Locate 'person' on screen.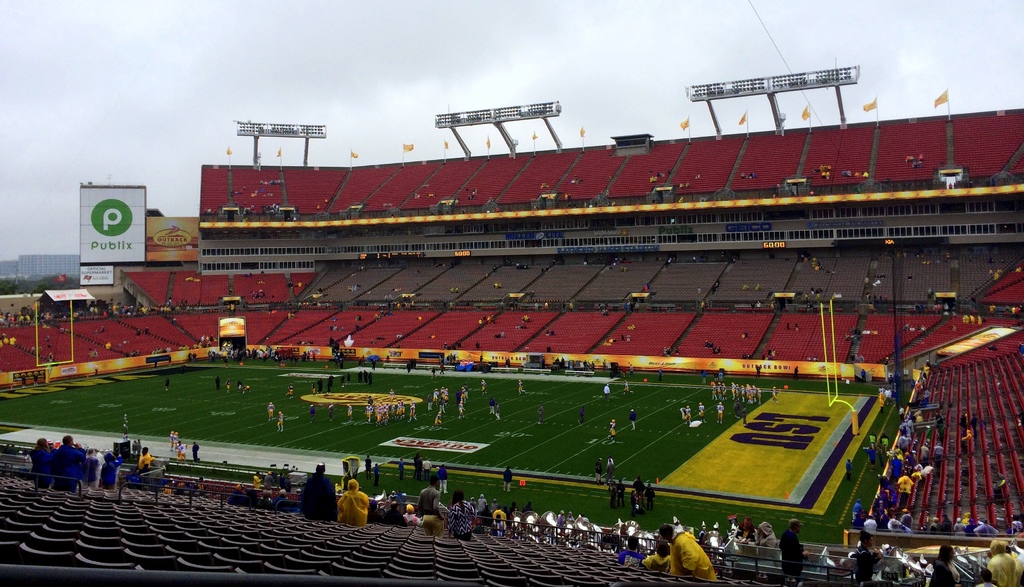
On screen at {"x1": 261, "y1": 472, "x2": 272, "y2": 491}.
